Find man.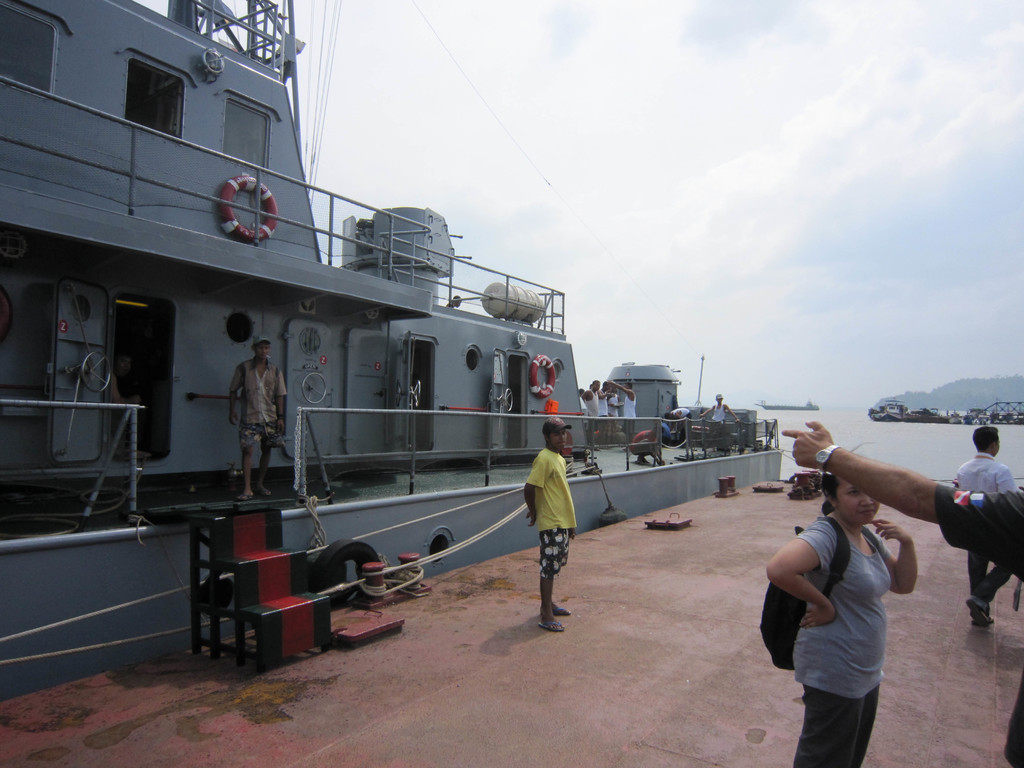
l=961, t=454, r=1020, b=602.
